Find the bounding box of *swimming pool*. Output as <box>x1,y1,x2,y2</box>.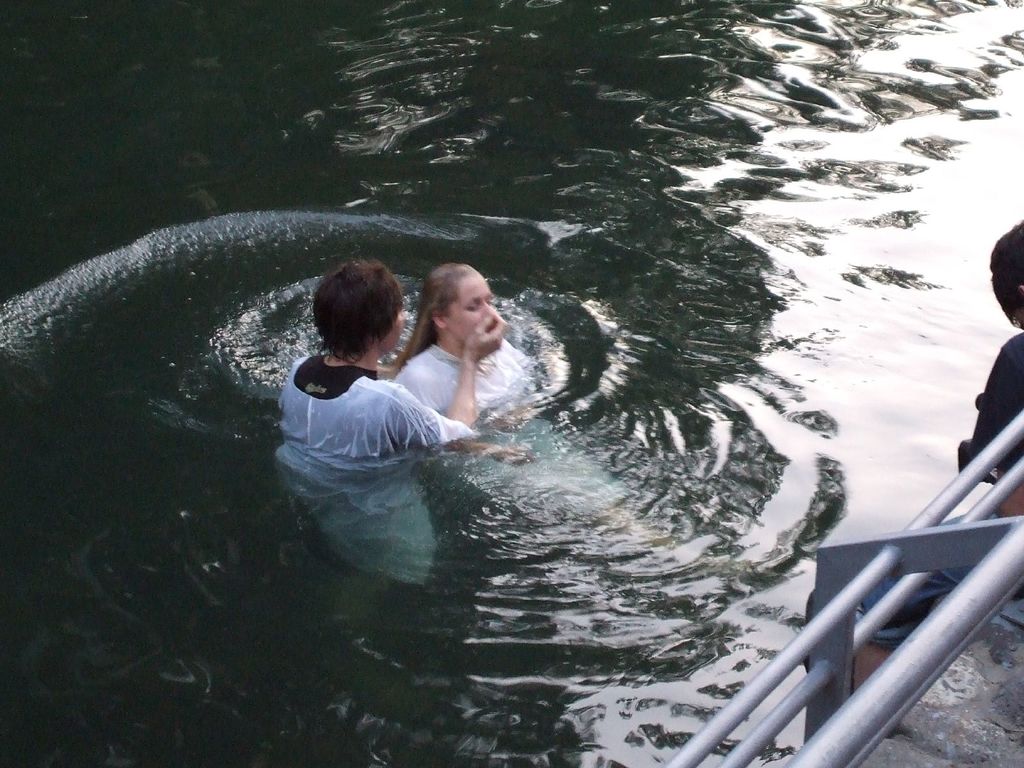
<box>0,0,1023,767</box>.
